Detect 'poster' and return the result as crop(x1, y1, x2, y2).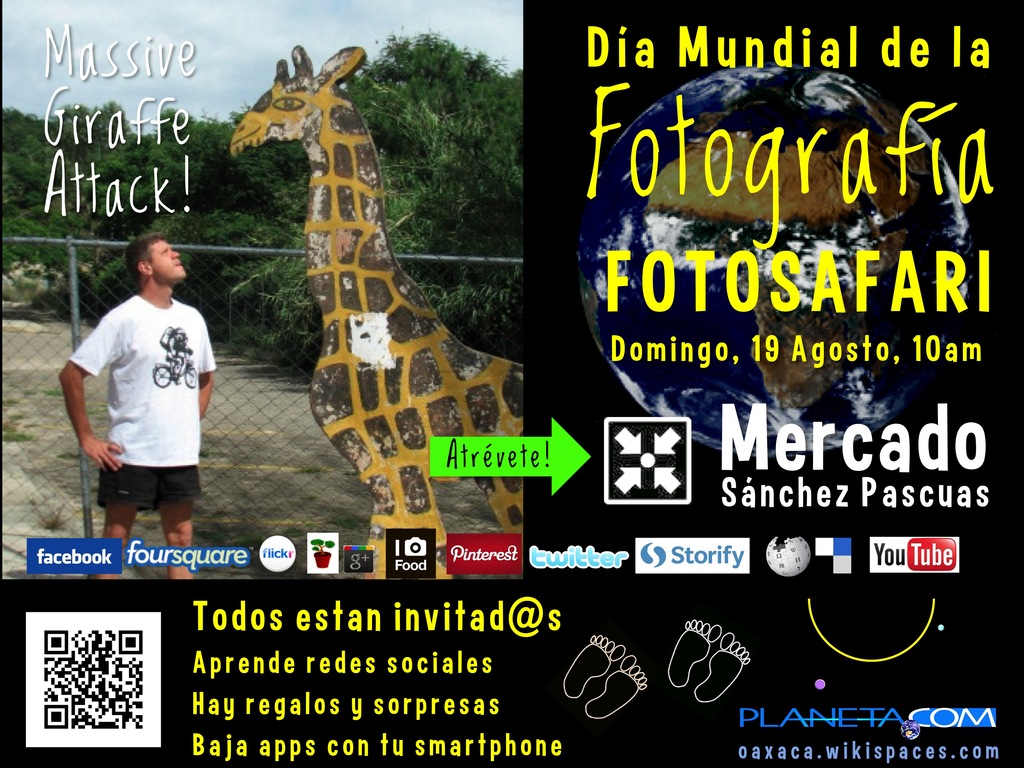
crop(0, 0, 1023, 767).
